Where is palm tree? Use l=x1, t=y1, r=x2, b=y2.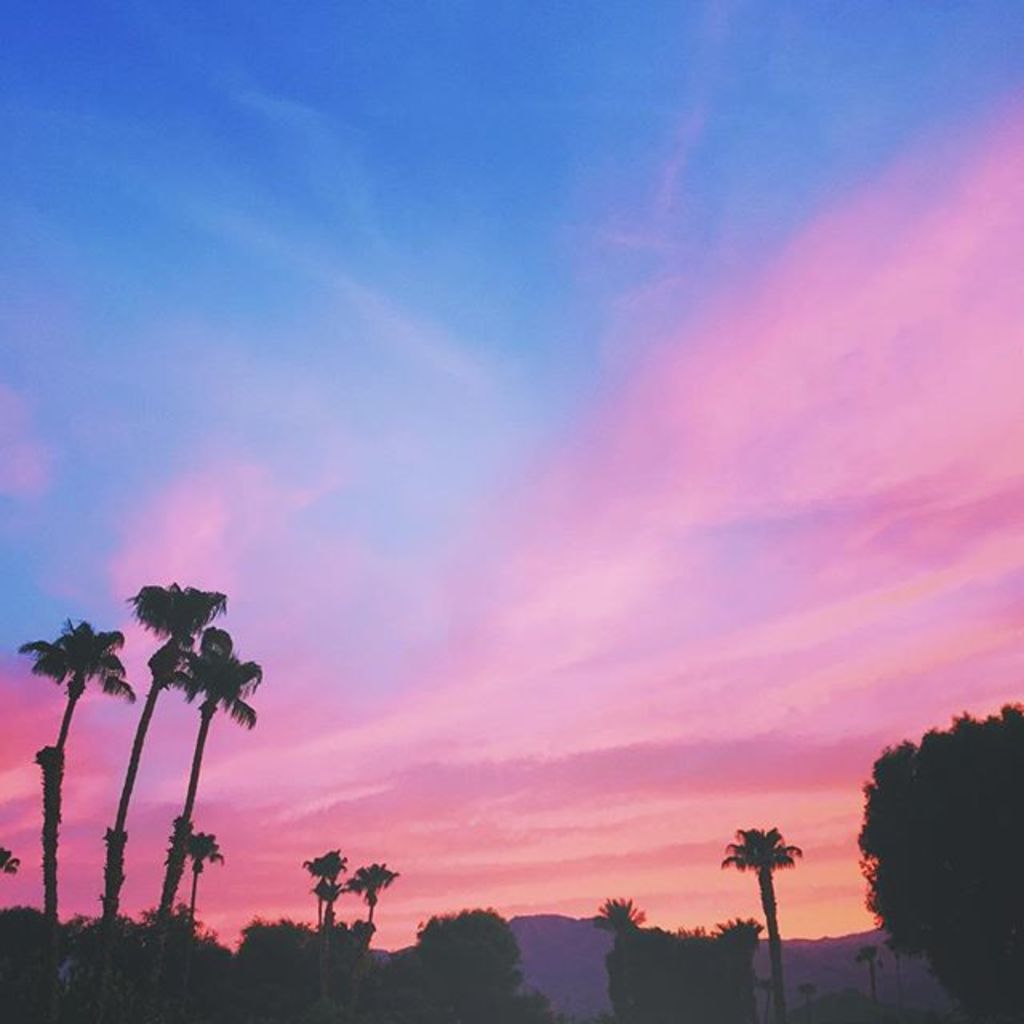
l=182, t=826, r=227, b=922.
